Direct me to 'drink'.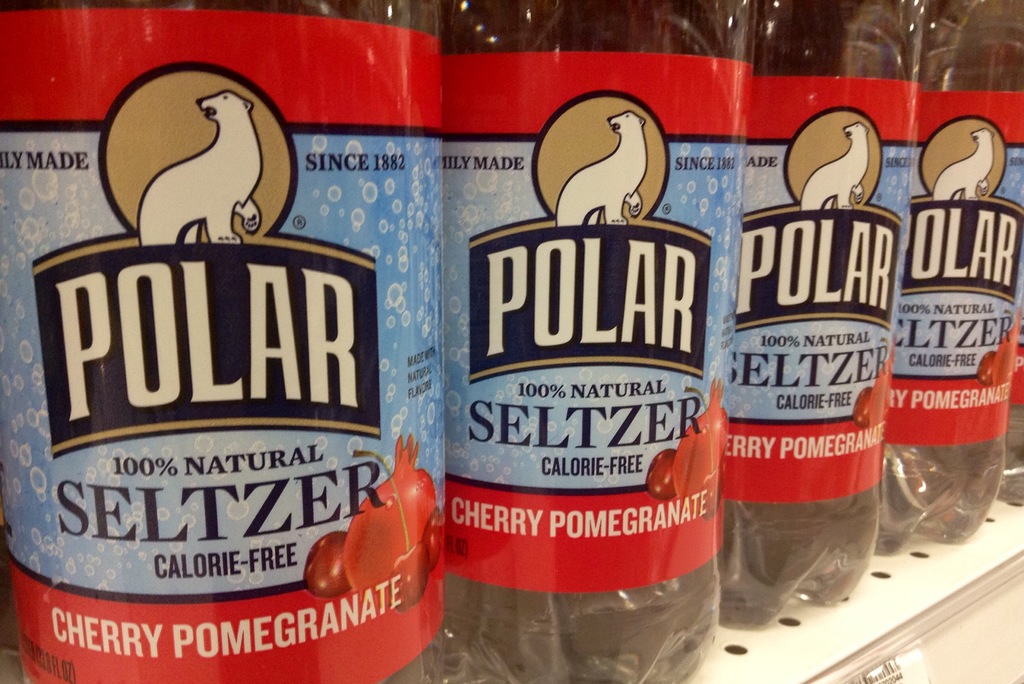
Direction: rect(429, 128, 730, 683).
